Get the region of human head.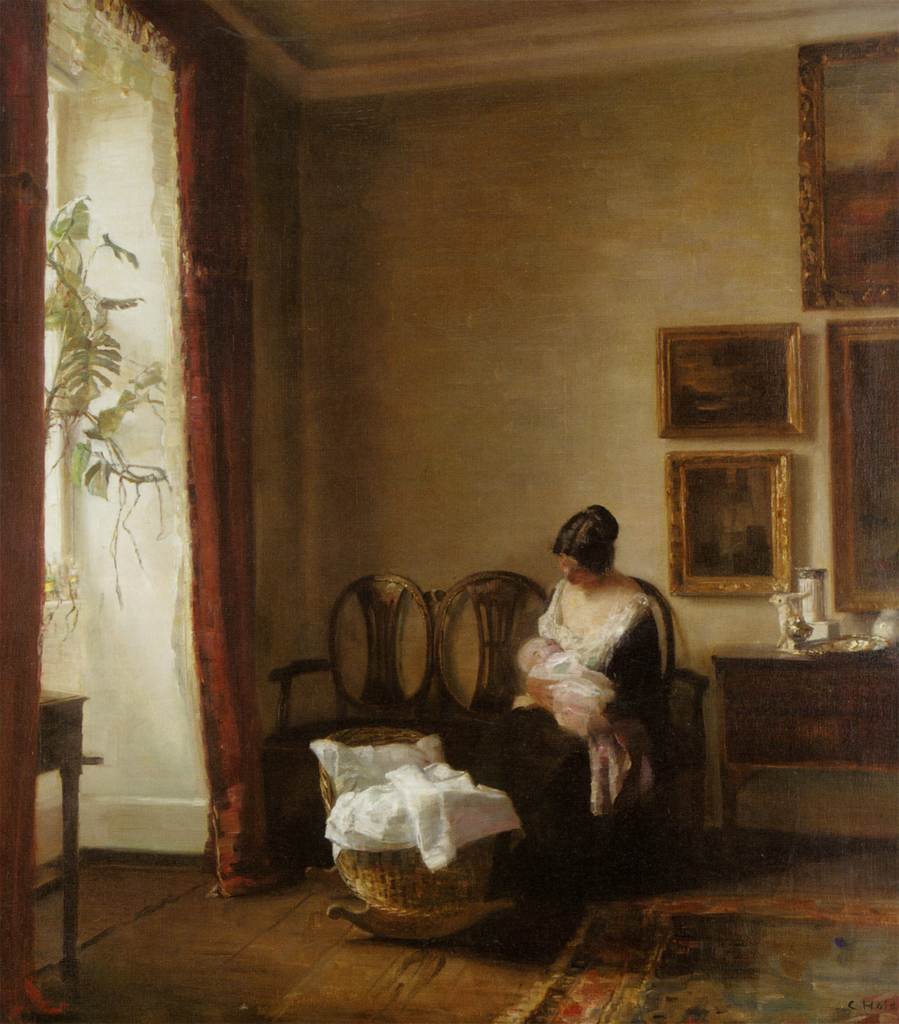
bbox(513, 637, 567, 679).
